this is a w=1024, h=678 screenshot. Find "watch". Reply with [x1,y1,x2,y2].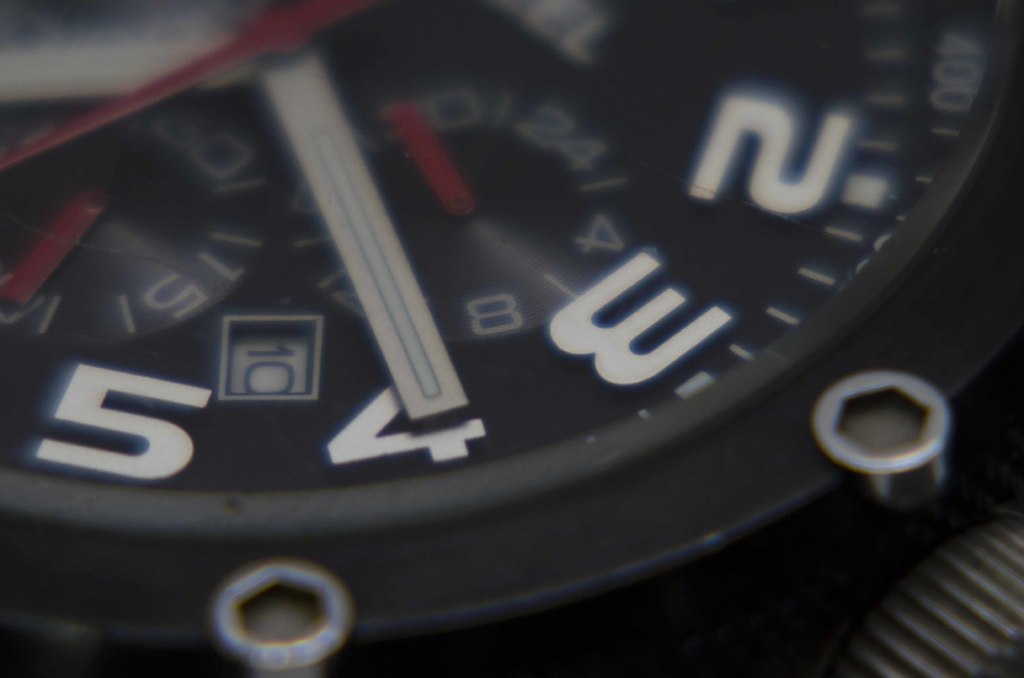
[0,3,1023,677].
